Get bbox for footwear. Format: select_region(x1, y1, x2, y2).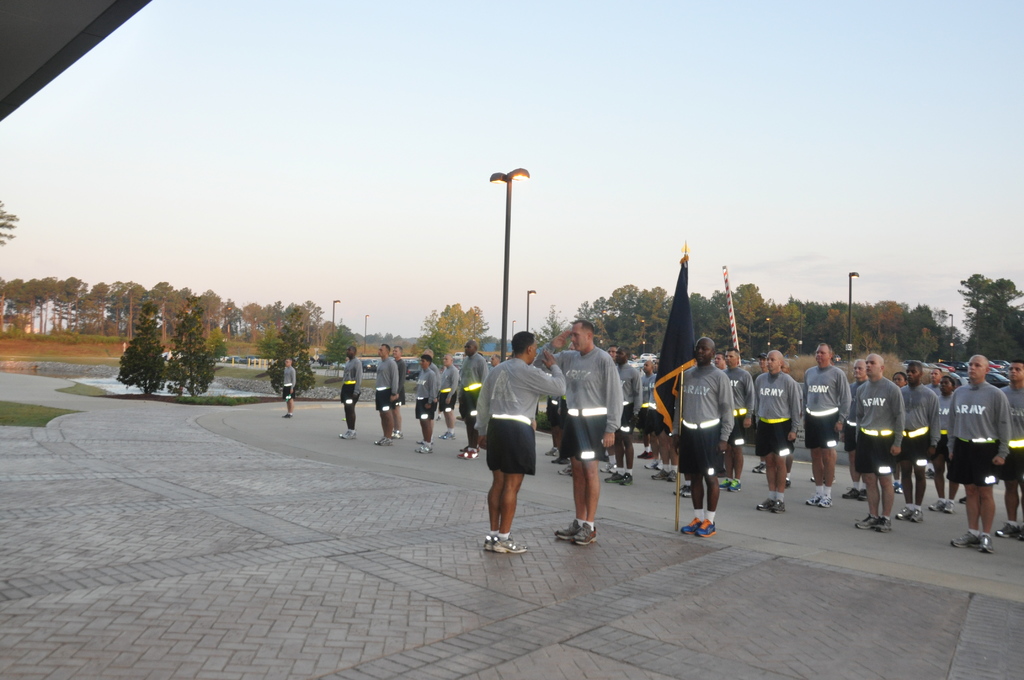
select_region(376, 437, 394, 448).
